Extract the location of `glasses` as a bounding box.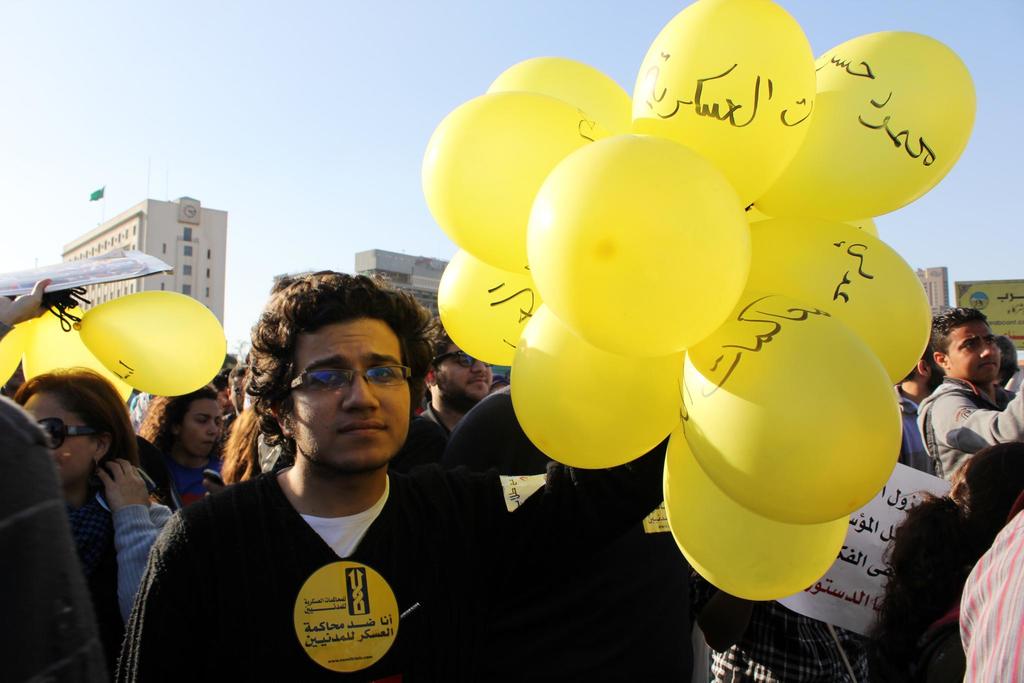
274,361,419,406.
